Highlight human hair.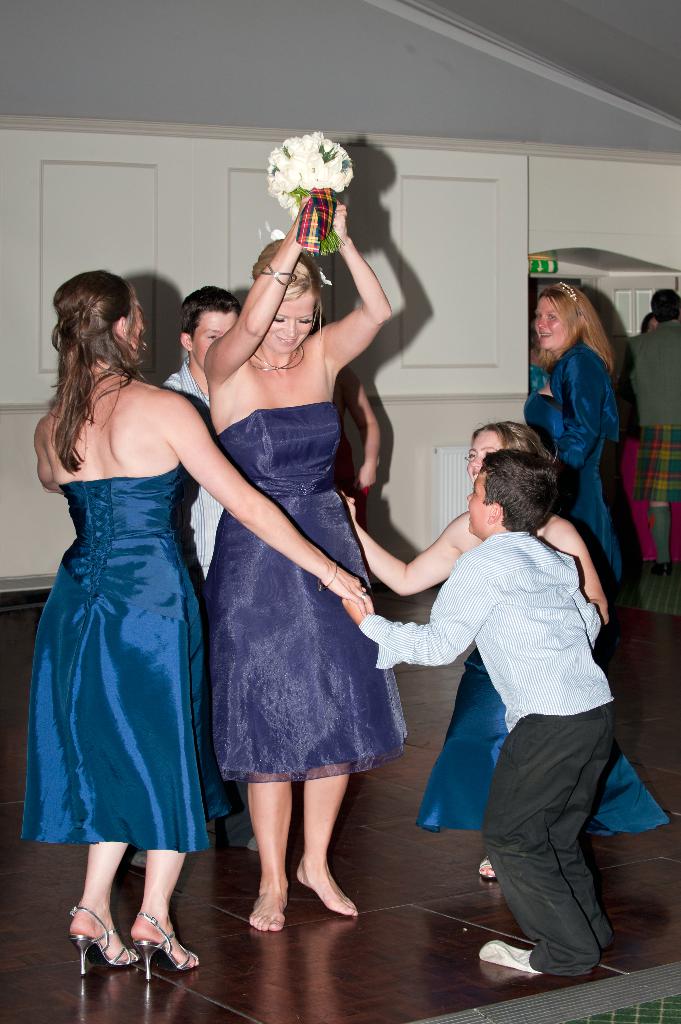
Highlighted region: (left=477, top=447, right=560, bottom=533).
